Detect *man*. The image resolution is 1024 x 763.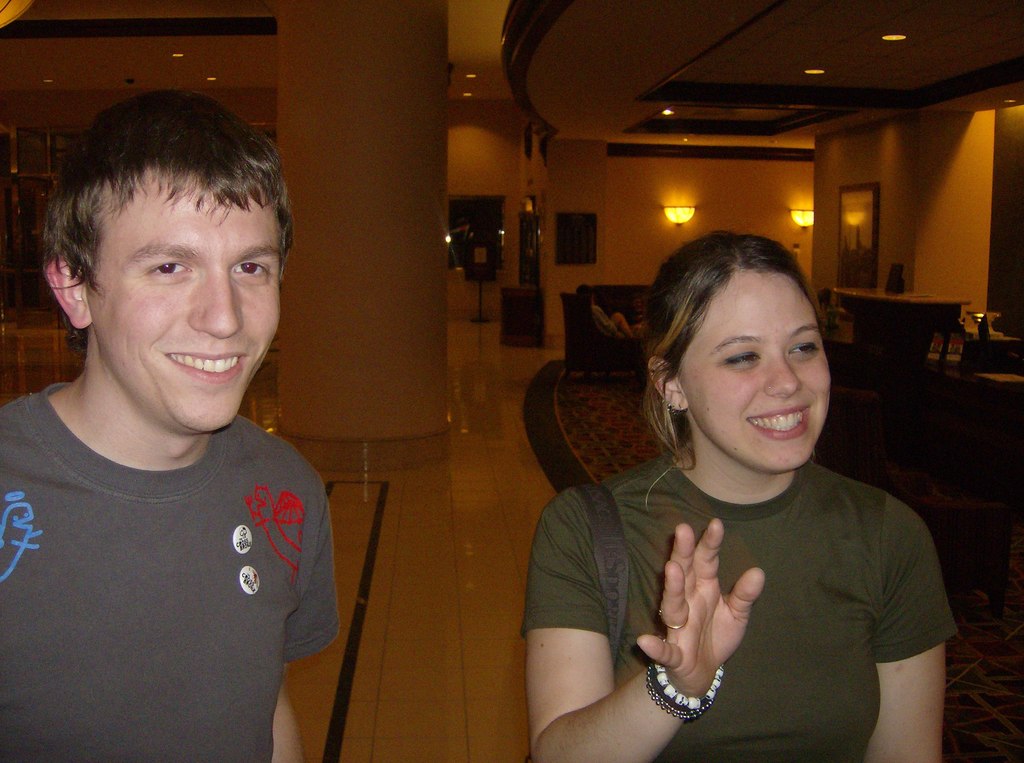
x1=8, y1=77, x2=378, y2=762.
